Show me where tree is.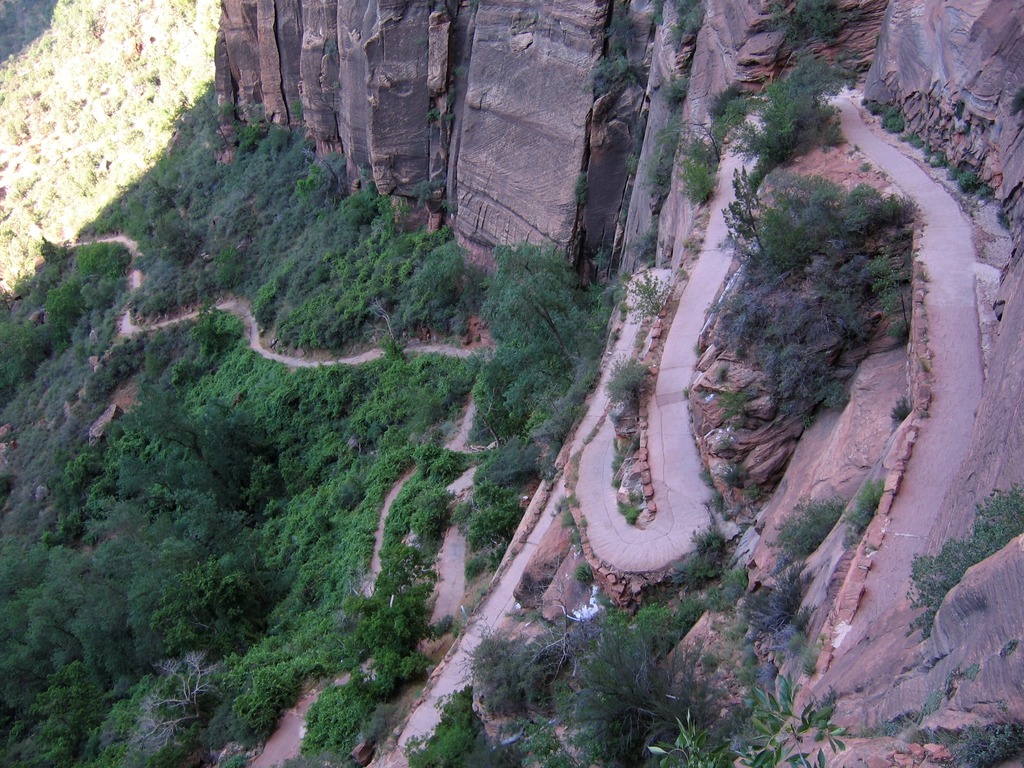
tree is at x1=195, y1=91, x2=221, y2=147.
